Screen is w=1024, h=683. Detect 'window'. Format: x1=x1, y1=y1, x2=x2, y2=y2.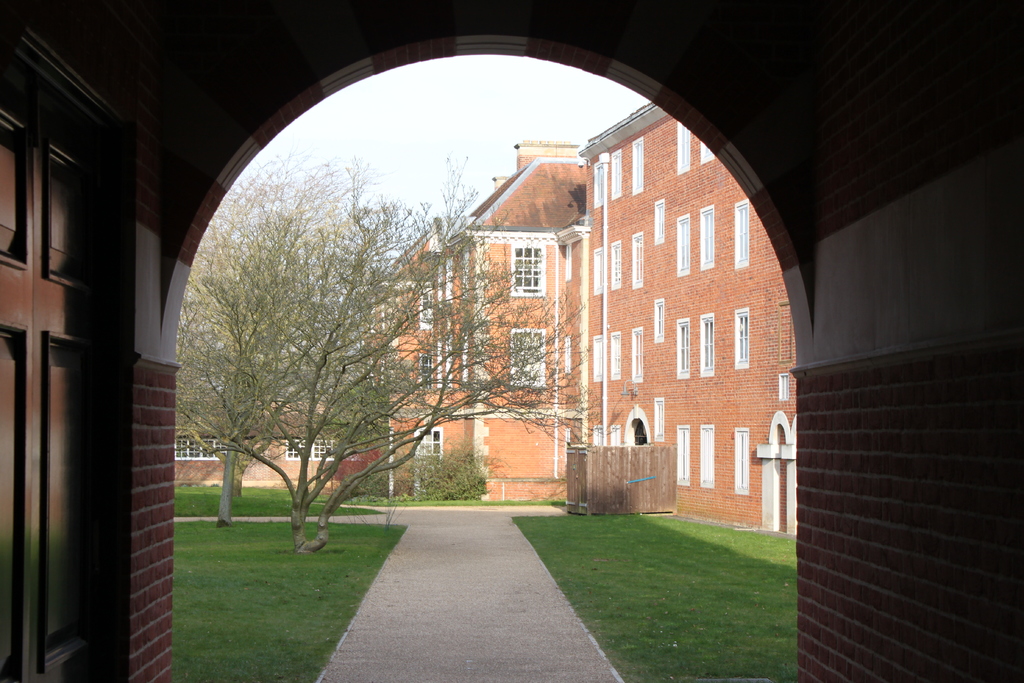
x1=698, y1=142, x2=715, y2=162.
